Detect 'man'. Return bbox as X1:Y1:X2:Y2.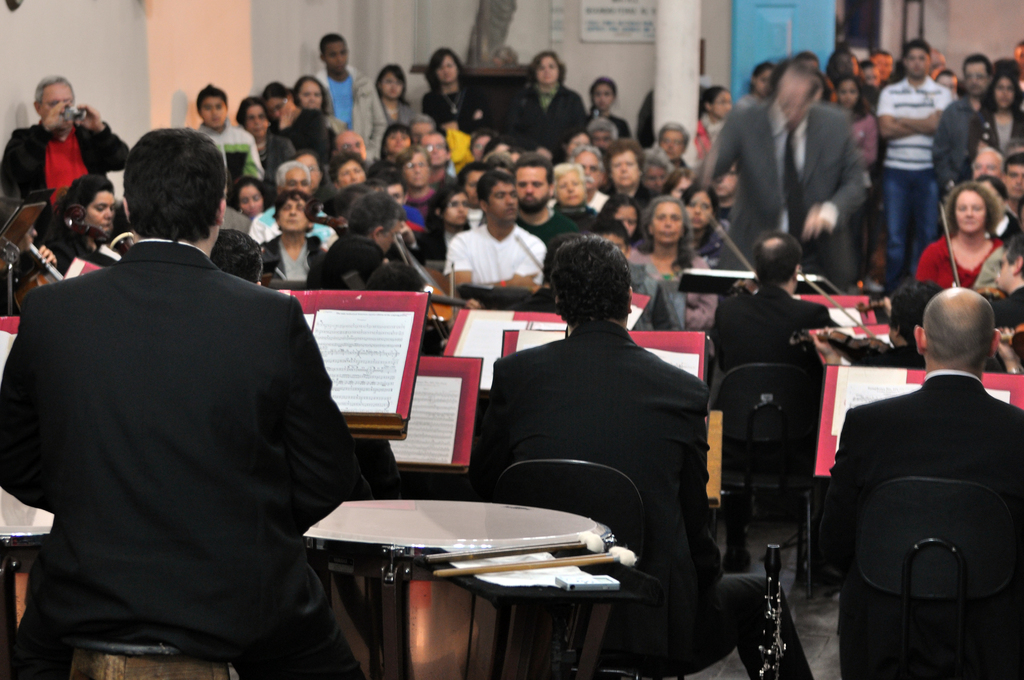
878:40:956:290.
